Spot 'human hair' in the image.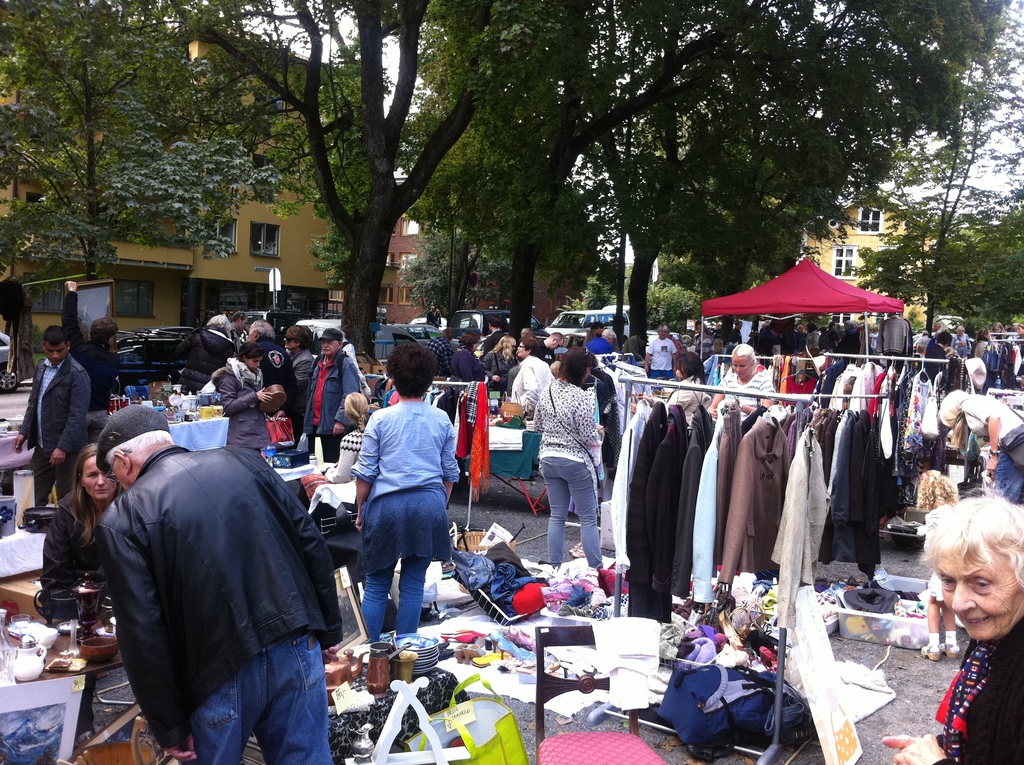
'human hair' found at x1=486 y1=315 x2=503 y2=328.
